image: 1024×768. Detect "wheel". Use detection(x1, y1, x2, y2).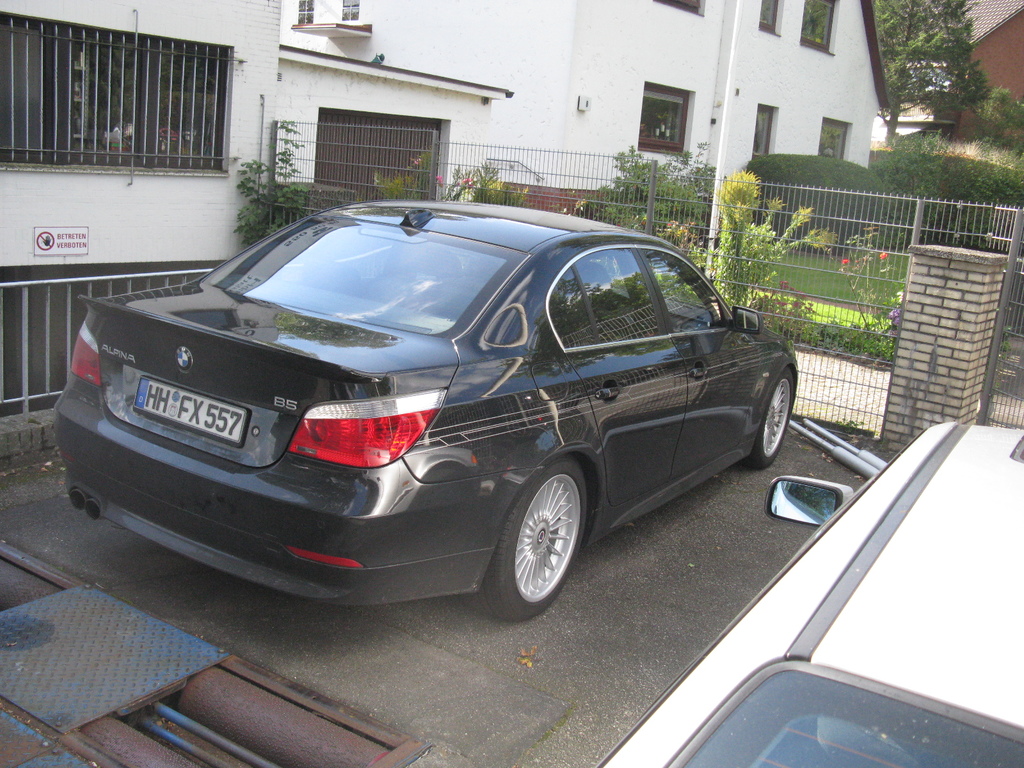
detection(745, 364, 796, 468).
